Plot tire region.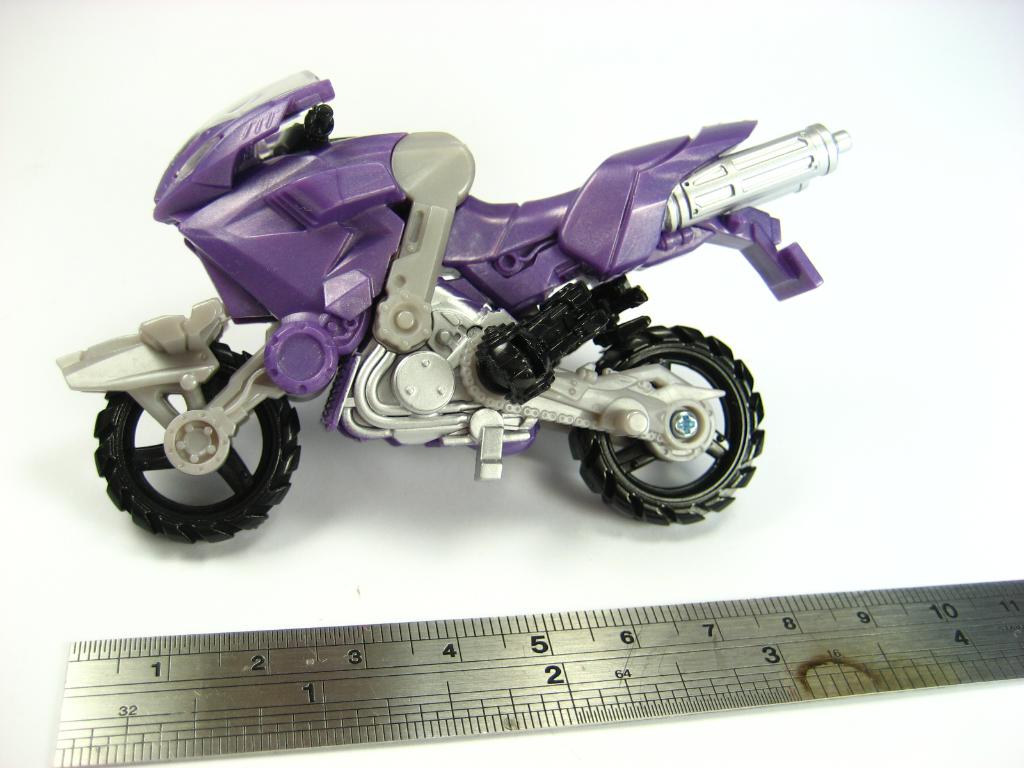
Plotted at bbox(580, 314, 754, 529).
